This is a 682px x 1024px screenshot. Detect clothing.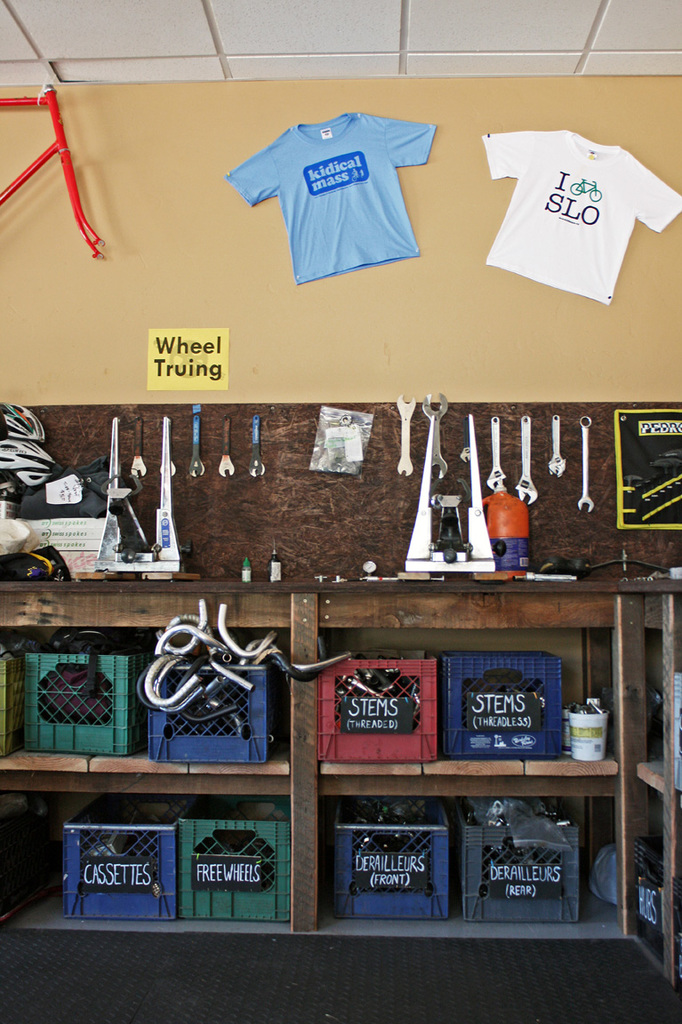
left=225, top=110, right=437, bottom=285.
